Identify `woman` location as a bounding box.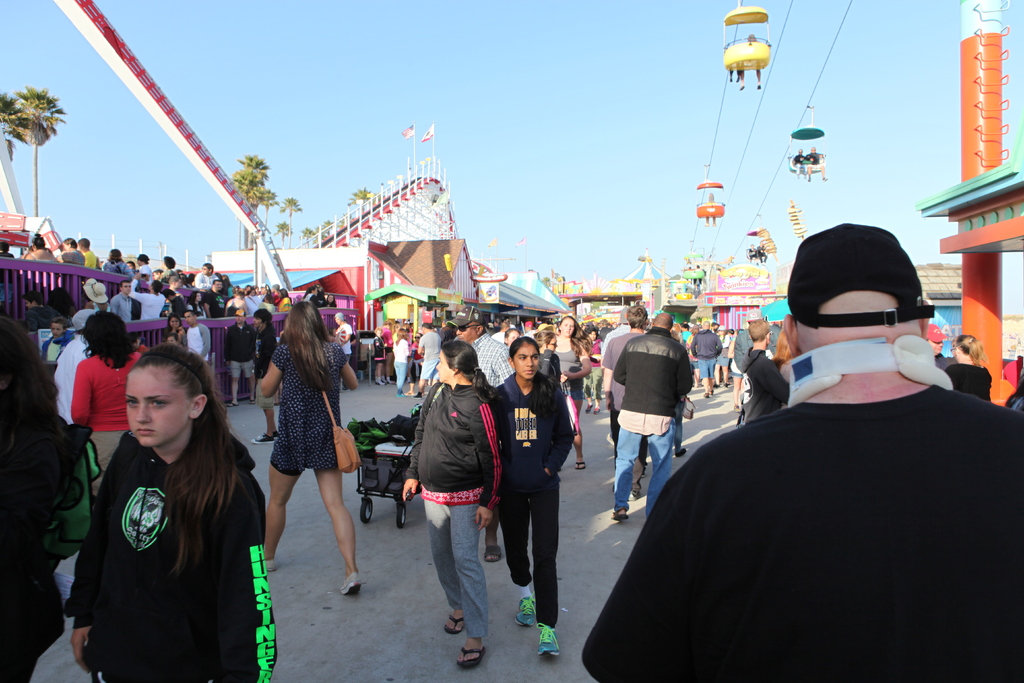
<bbox>0, 314, 69, 682</bbox>.
